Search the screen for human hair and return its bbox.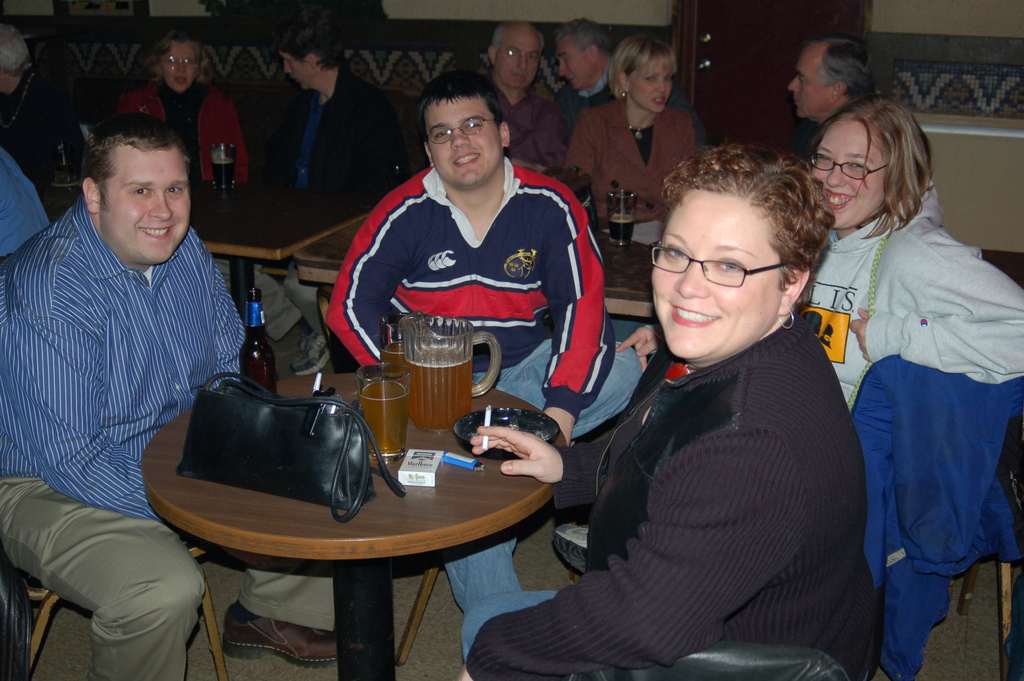
Found: [left=279, top=22, right=344, bottom=71].
